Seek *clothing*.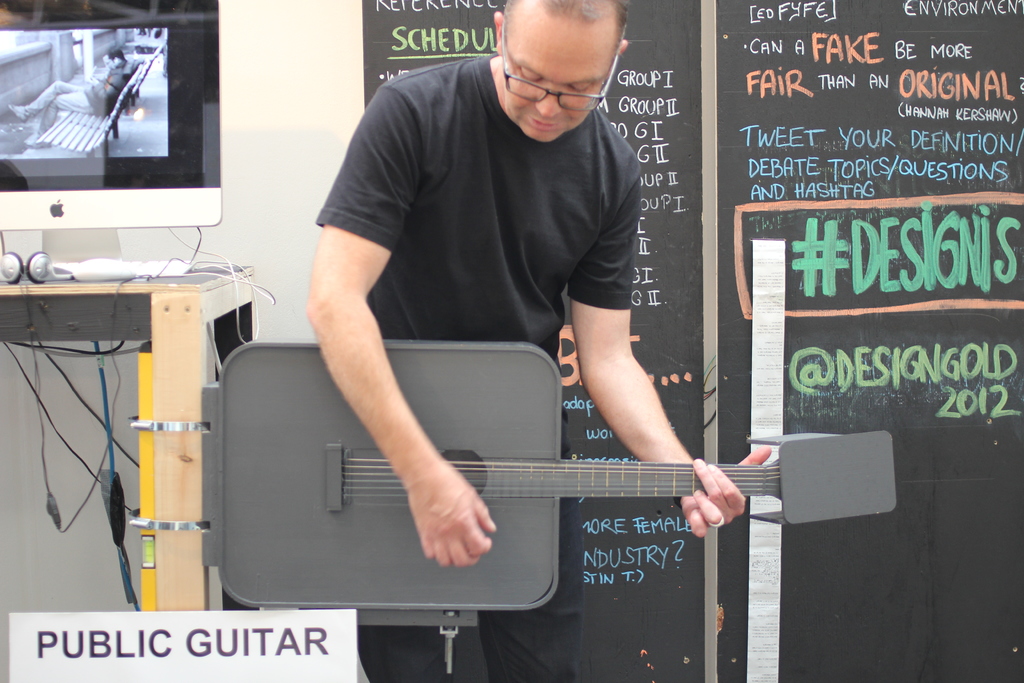
x1=24, y1=62, x2=133, y2=129.
